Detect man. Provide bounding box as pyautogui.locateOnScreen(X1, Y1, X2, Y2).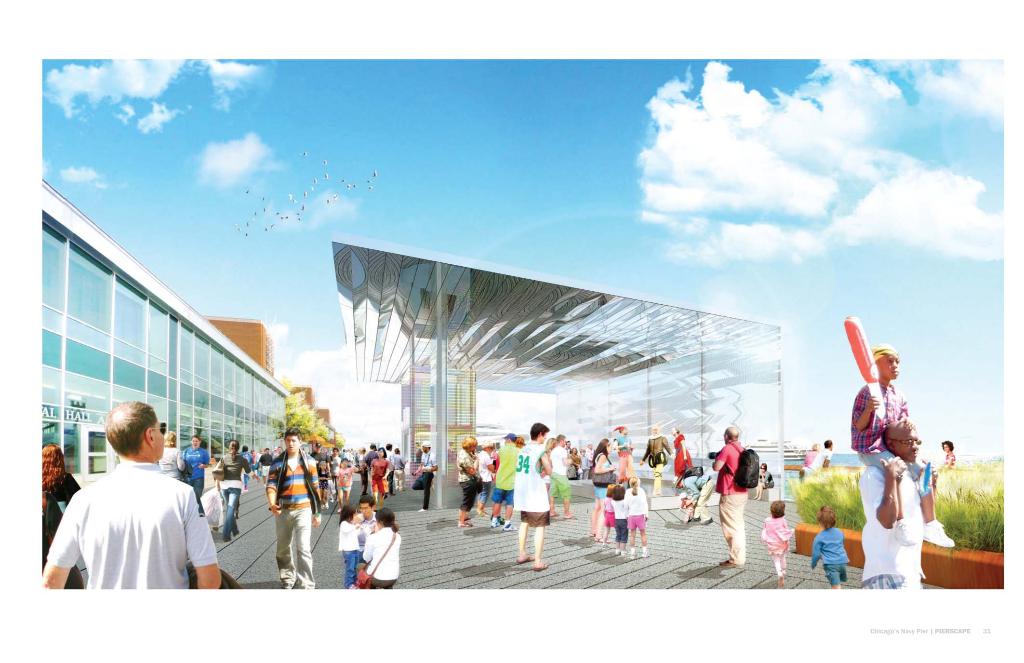
pyautogui.locateOnScreen(513, 421, 552, 572).
